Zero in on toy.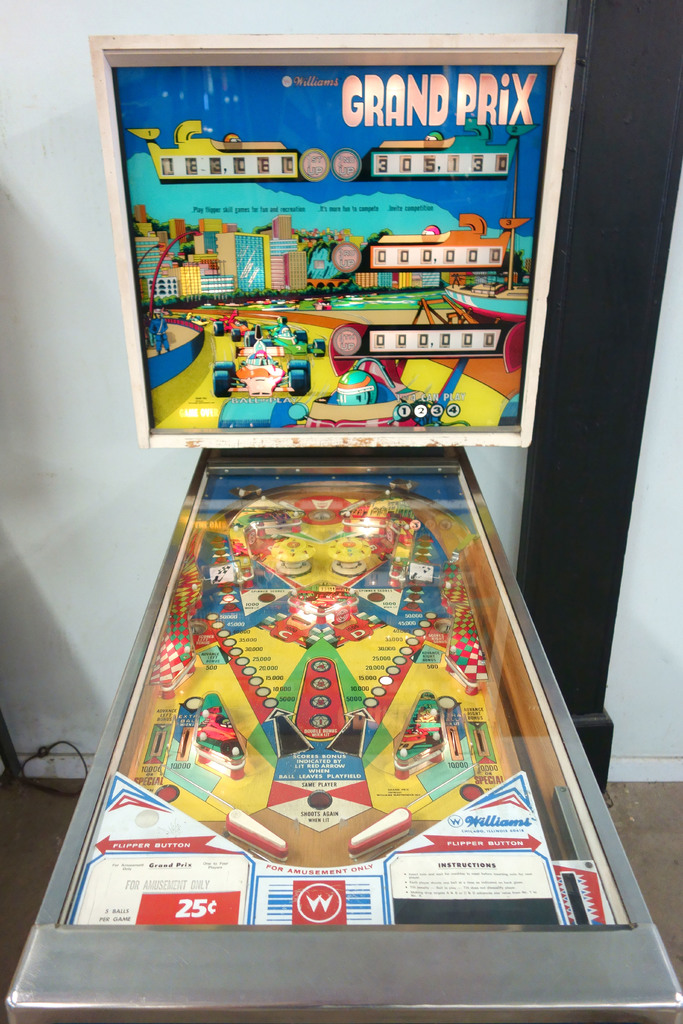
Zeroed in: [365,209,527,287].
